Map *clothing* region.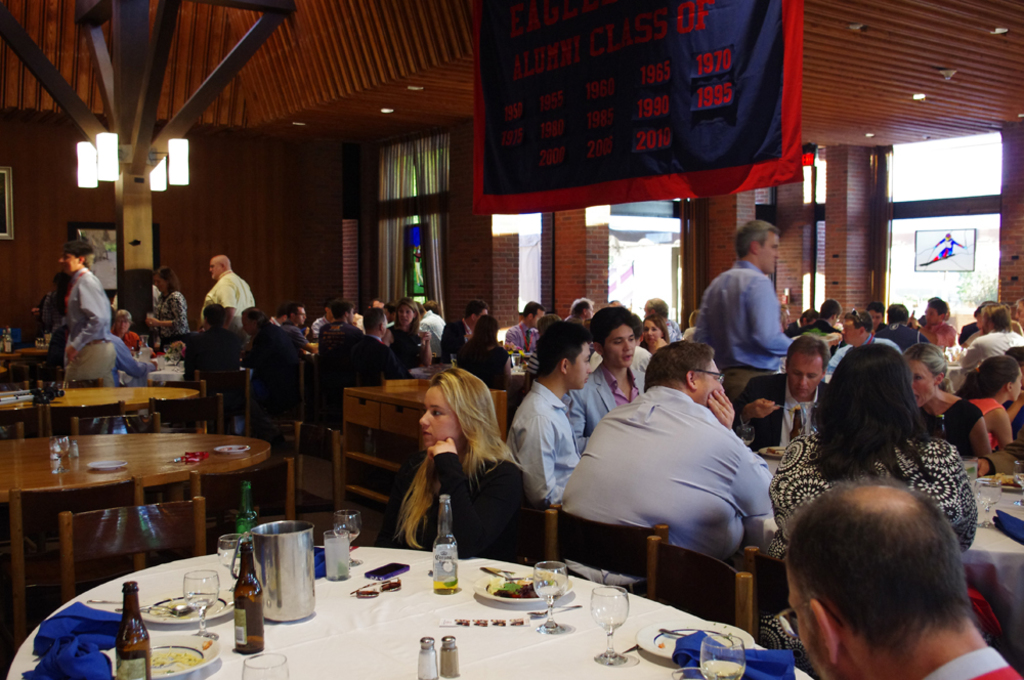
Mapped to (x1=142, y1=296, x2=188, y2=342).
